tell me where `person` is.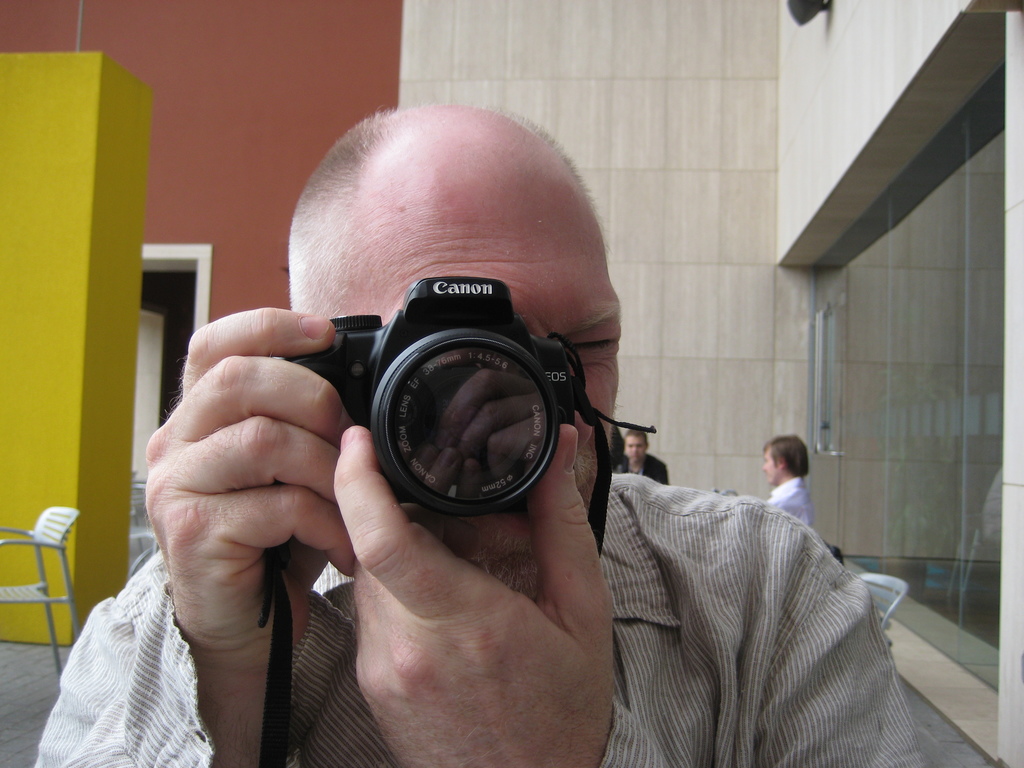
`person` is at box=[761, 436, 815, 527].
